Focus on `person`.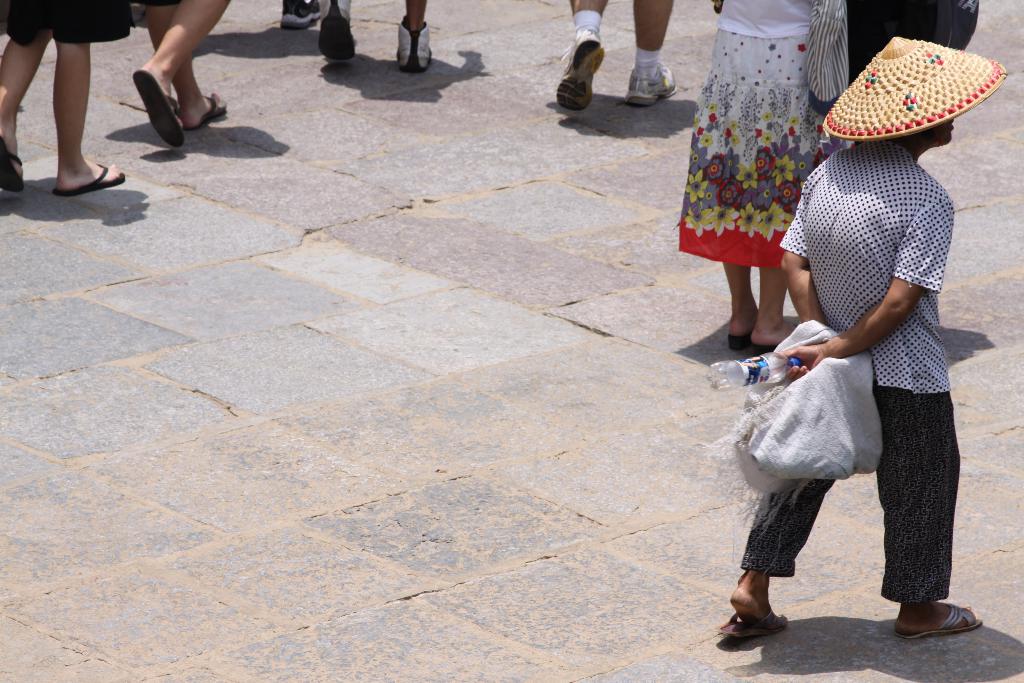
Focused at l=314, t=0, r=431, b=67.
